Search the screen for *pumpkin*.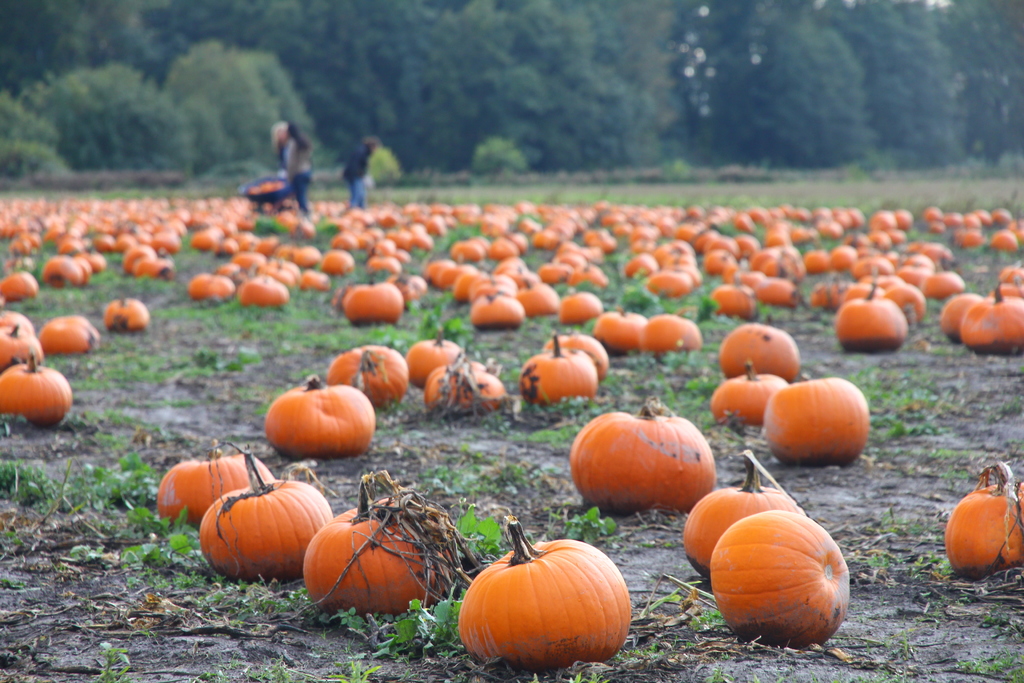
Found at 598, 313, 649, 360.
